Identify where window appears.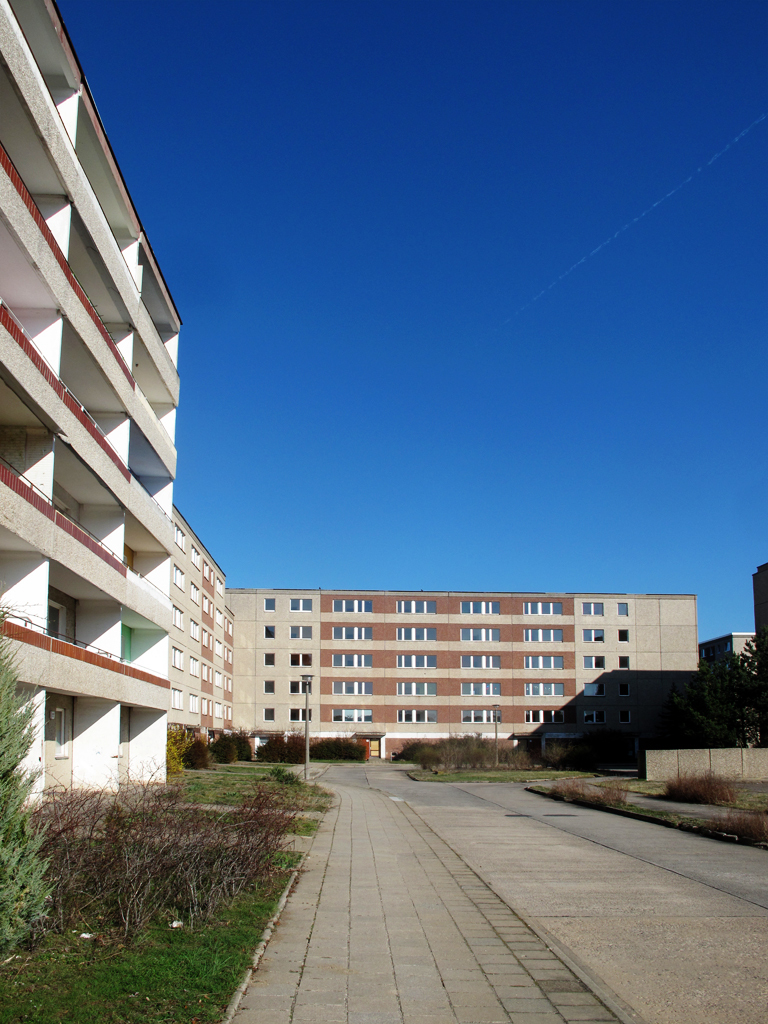
Appears at <box>619,709,632,723</box>.
